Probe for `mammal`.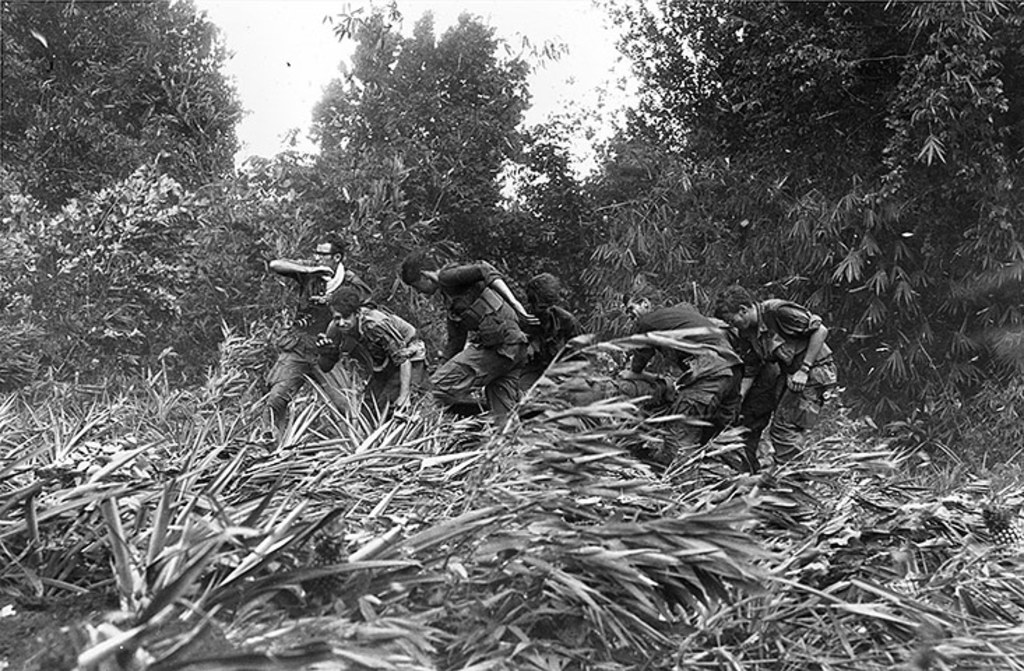
Probe result: bbox(415, 246, 541, 407).
